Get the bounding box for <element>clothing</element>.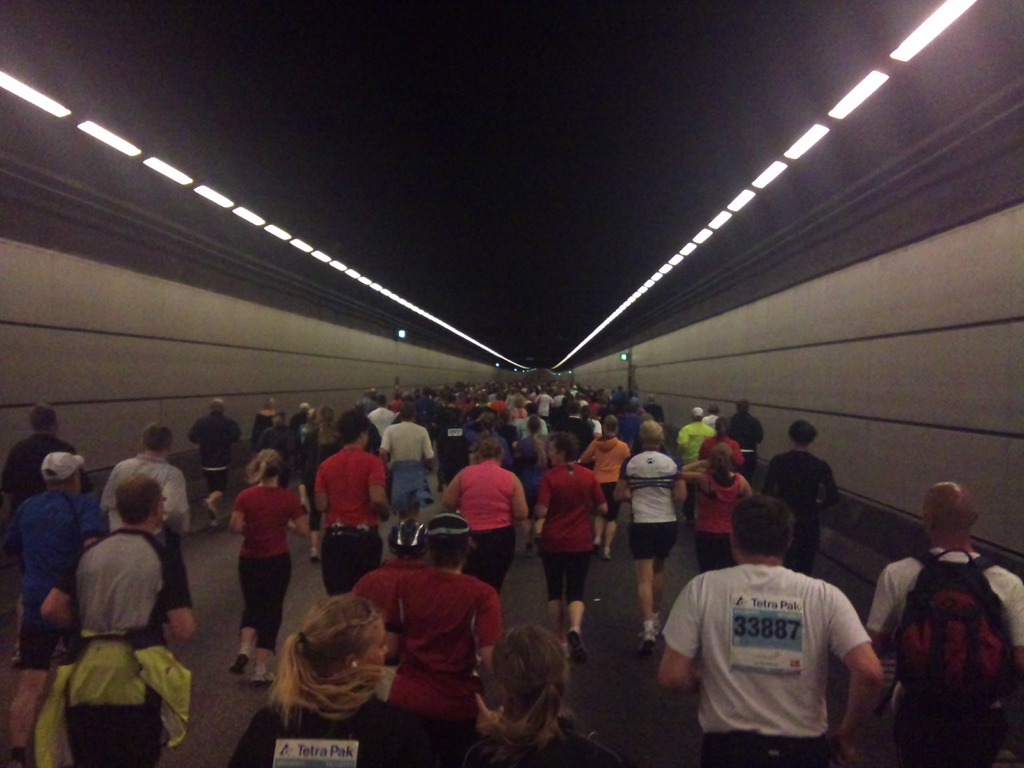
[x1=534, y1=454, x2=618, y2=602].
